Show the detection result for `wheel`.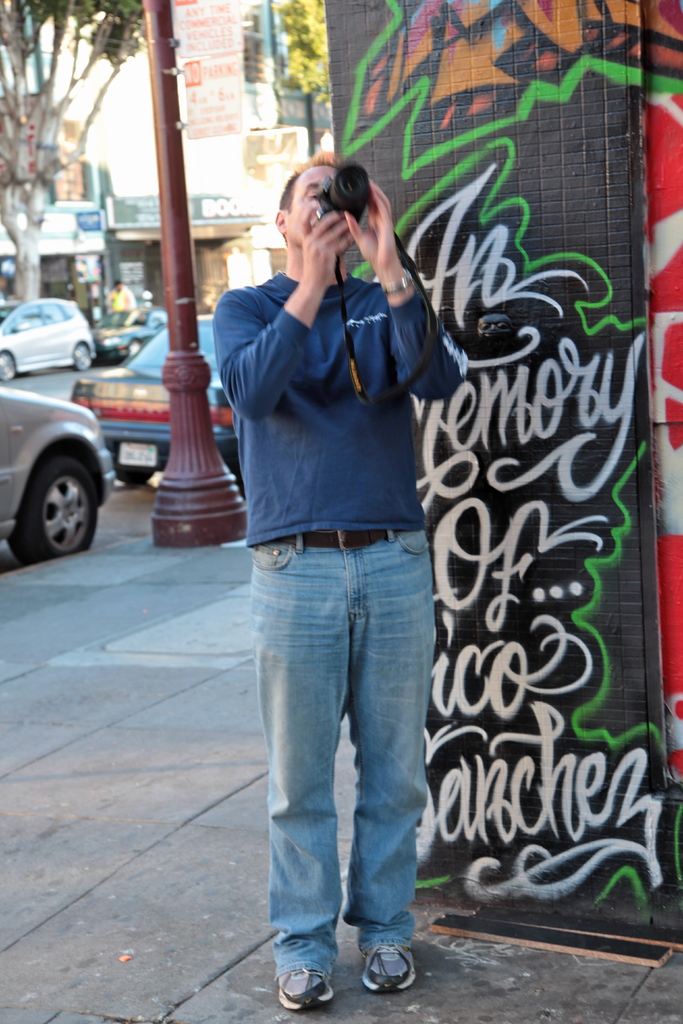
(left=12, top=435, right=95, bottom=564).
